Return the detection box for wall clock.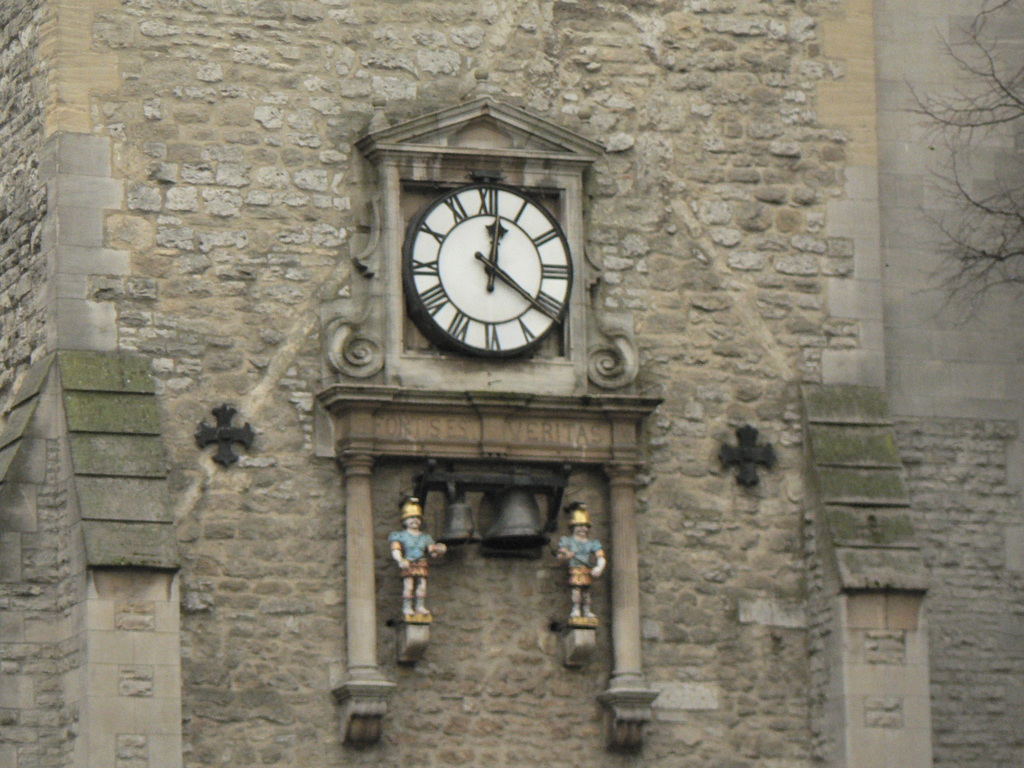
399/180/575/360.
